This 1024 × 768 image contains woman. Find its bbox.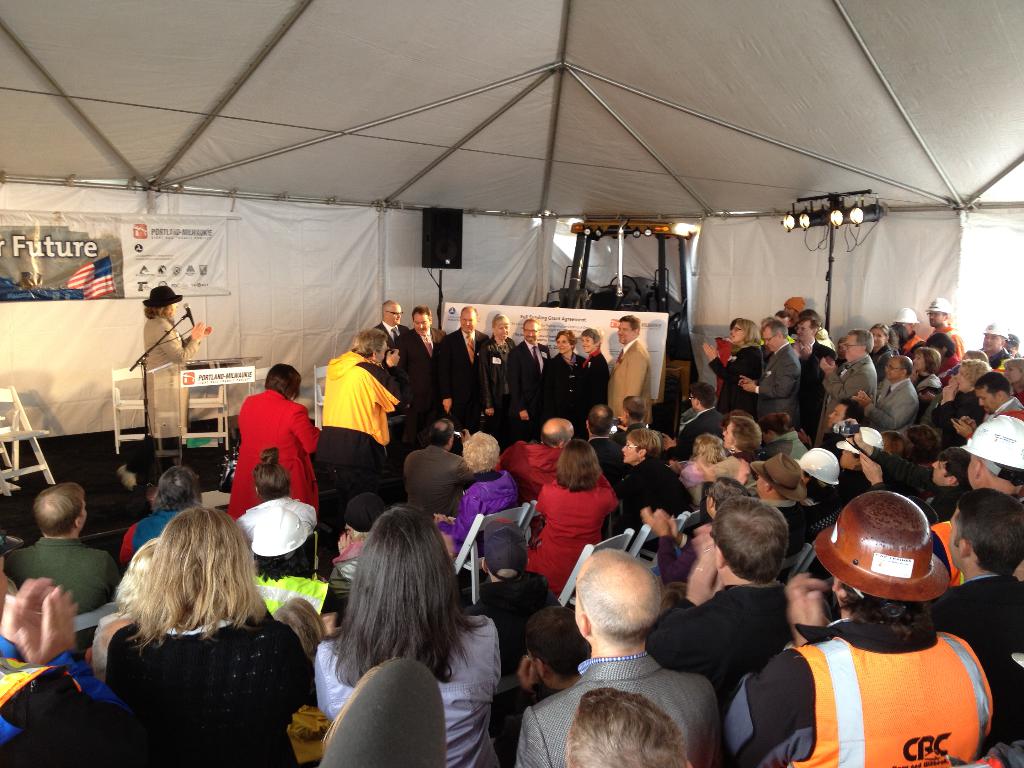
box(530, 328, 593, 431).
